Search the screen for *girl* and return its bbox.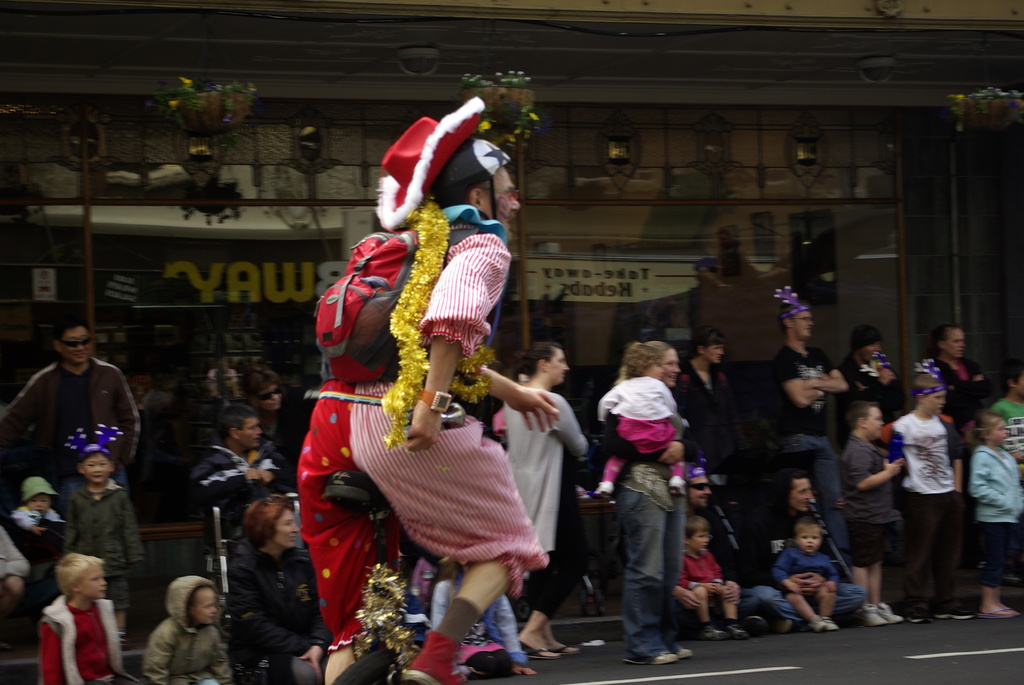
Found: crop(593, 342, 687, 500).
